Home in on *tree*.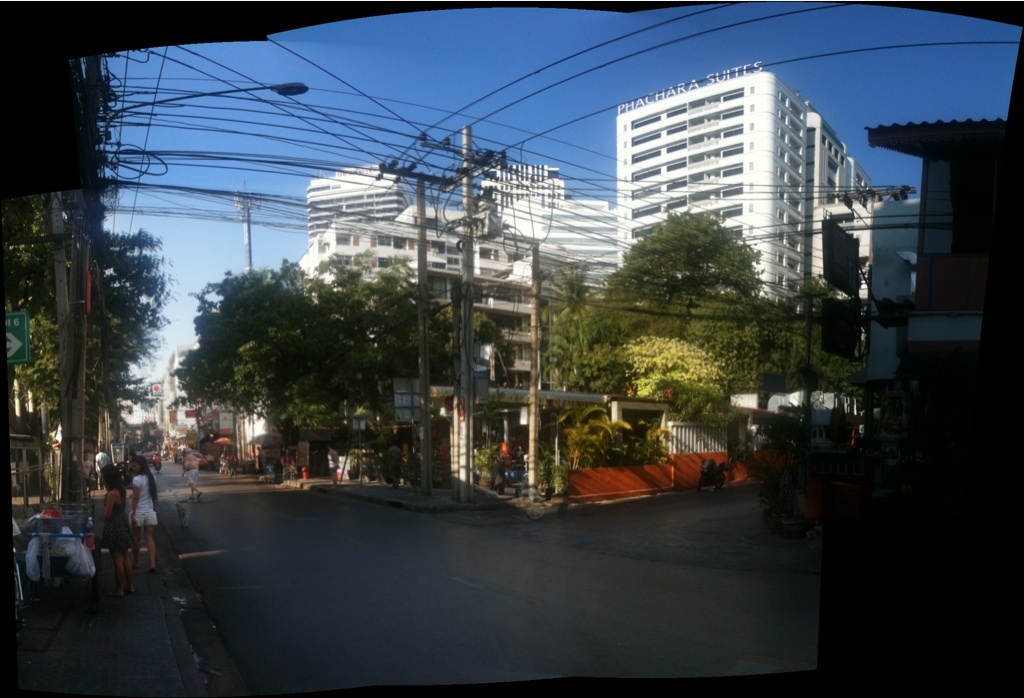
Homed in at <bbox>578, 159, 821, 446</bbox>.
